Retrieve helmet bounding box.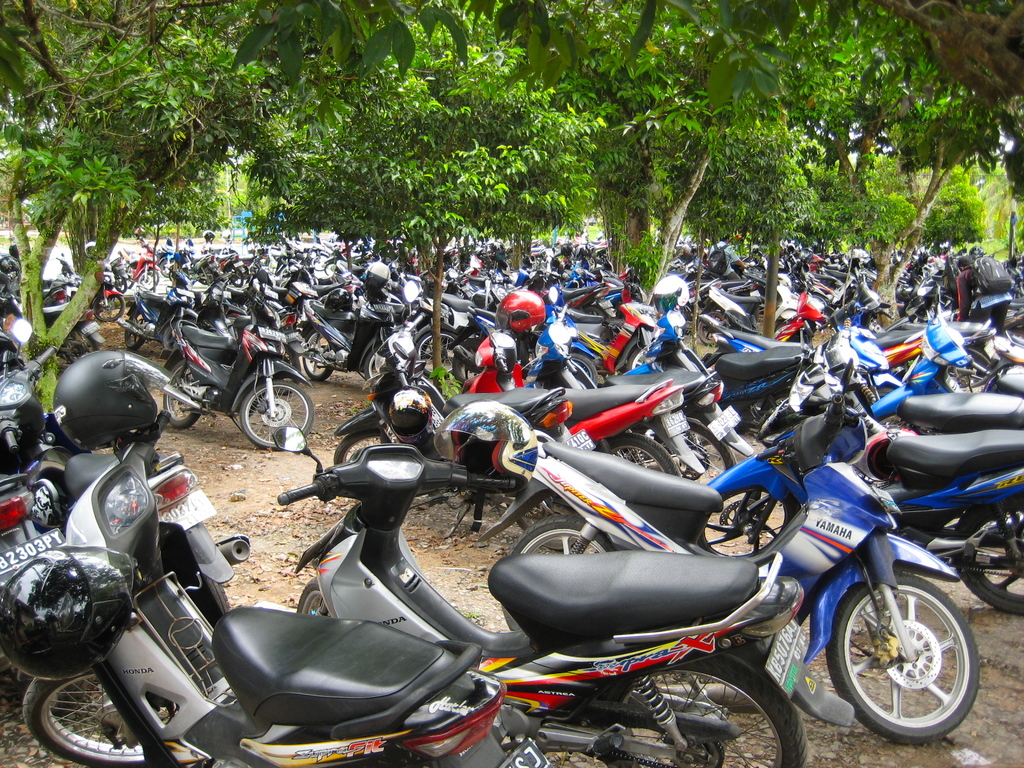
Bounding box: 353:257:408:292.
